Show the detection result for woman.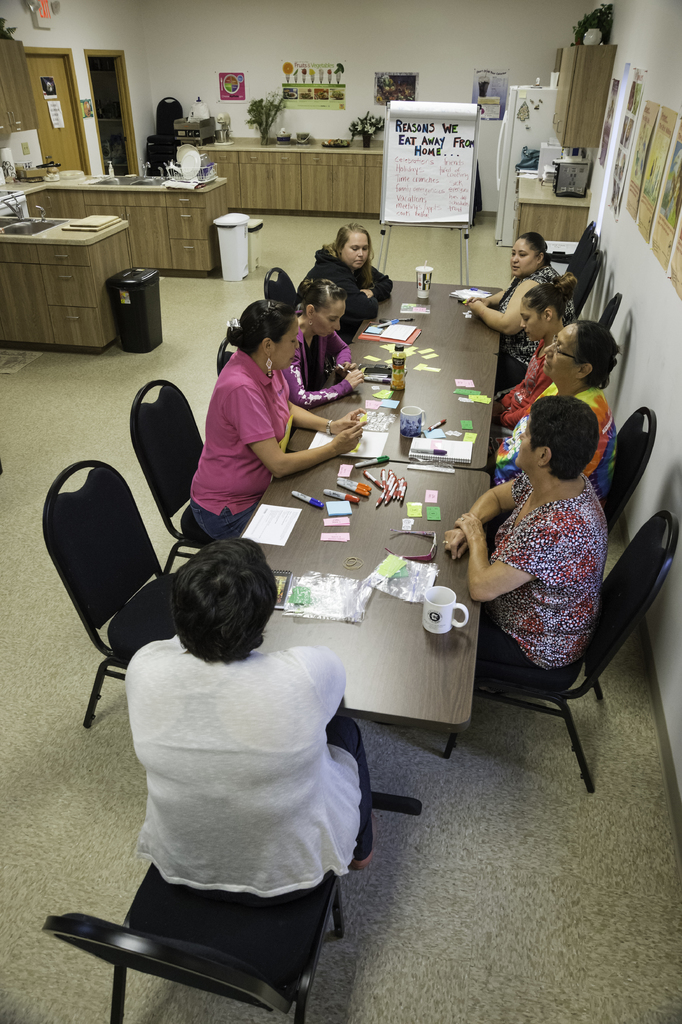
bbox=(128, 538, 369, 897).
